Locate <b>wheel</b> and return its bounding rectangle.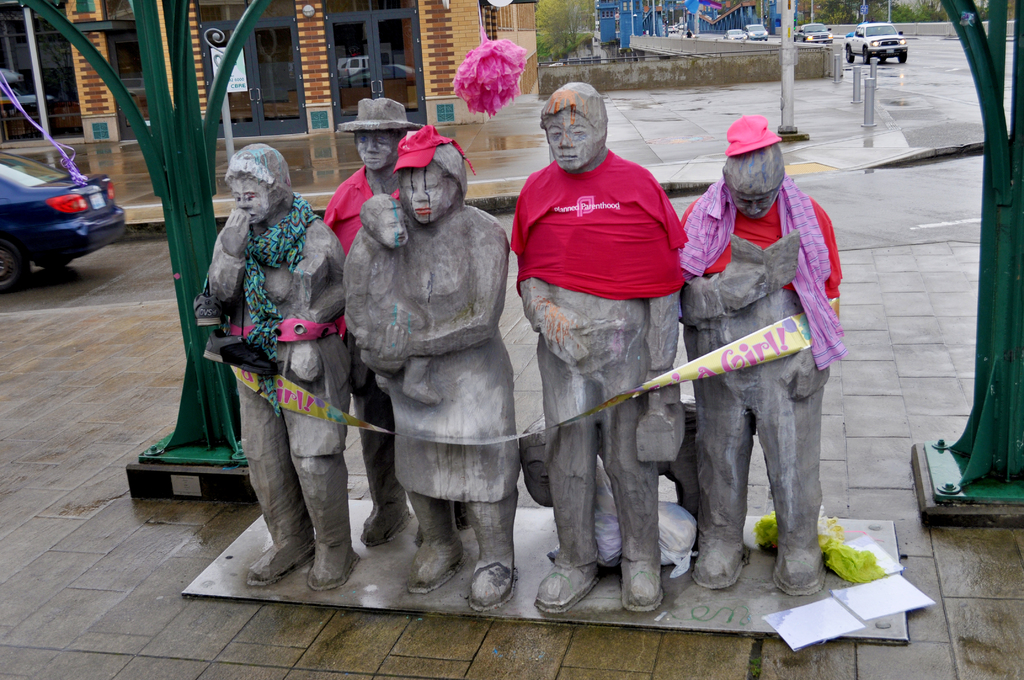
863/49/872/65.
